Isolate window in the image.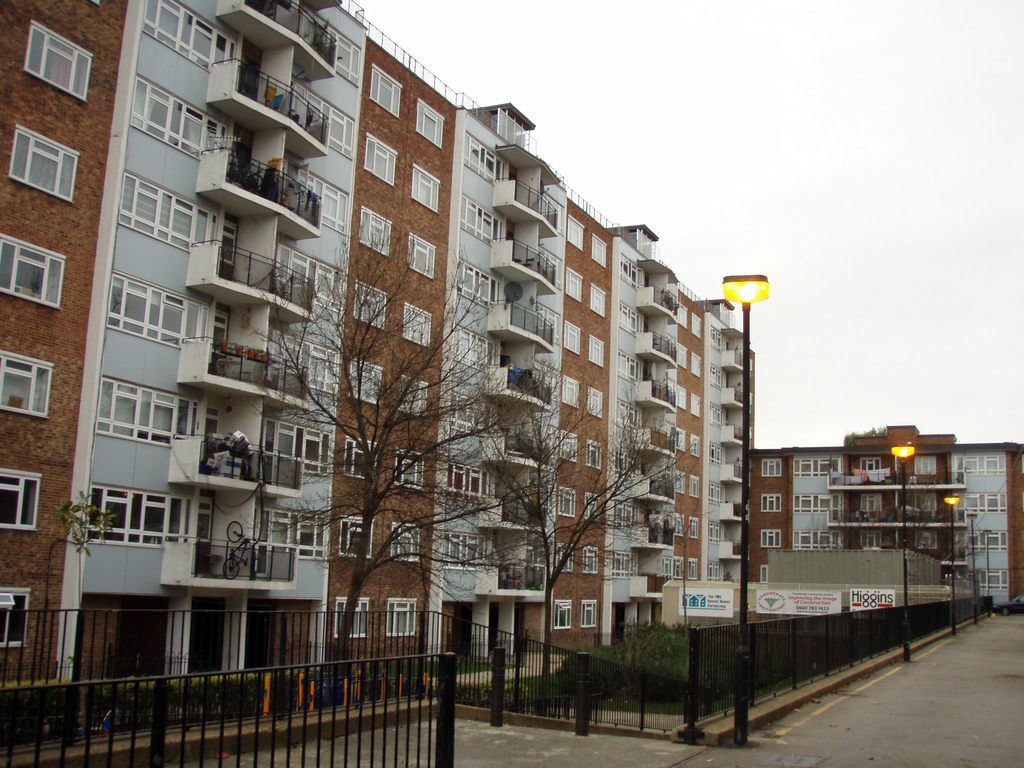
Isolated region: bbox=[675, 512, 685, 533].
